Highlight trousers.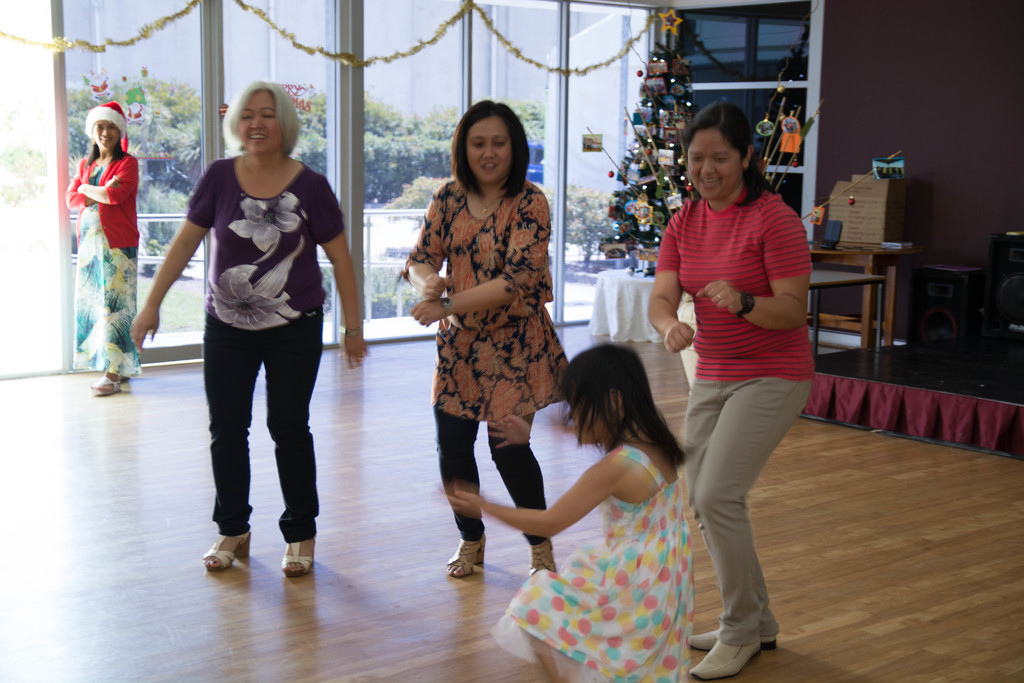
Highlighted region: 694:361:811:636.
